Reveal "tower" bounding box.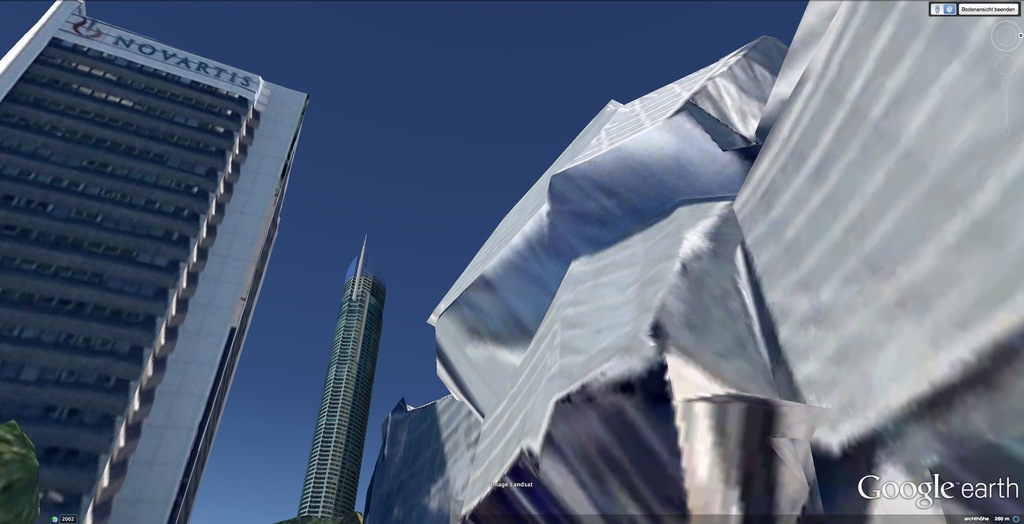
Revealed: [x1=294, y1=223, x2=388, y2=523].
